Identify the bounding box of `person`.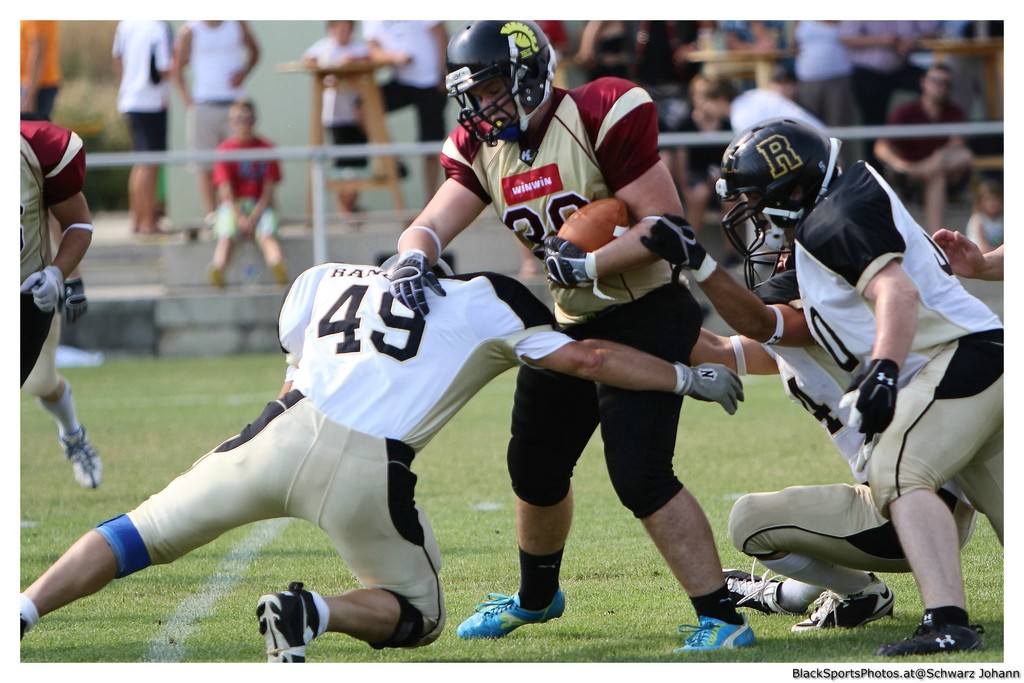
left=166, top=15, right=269, bottom=228.
